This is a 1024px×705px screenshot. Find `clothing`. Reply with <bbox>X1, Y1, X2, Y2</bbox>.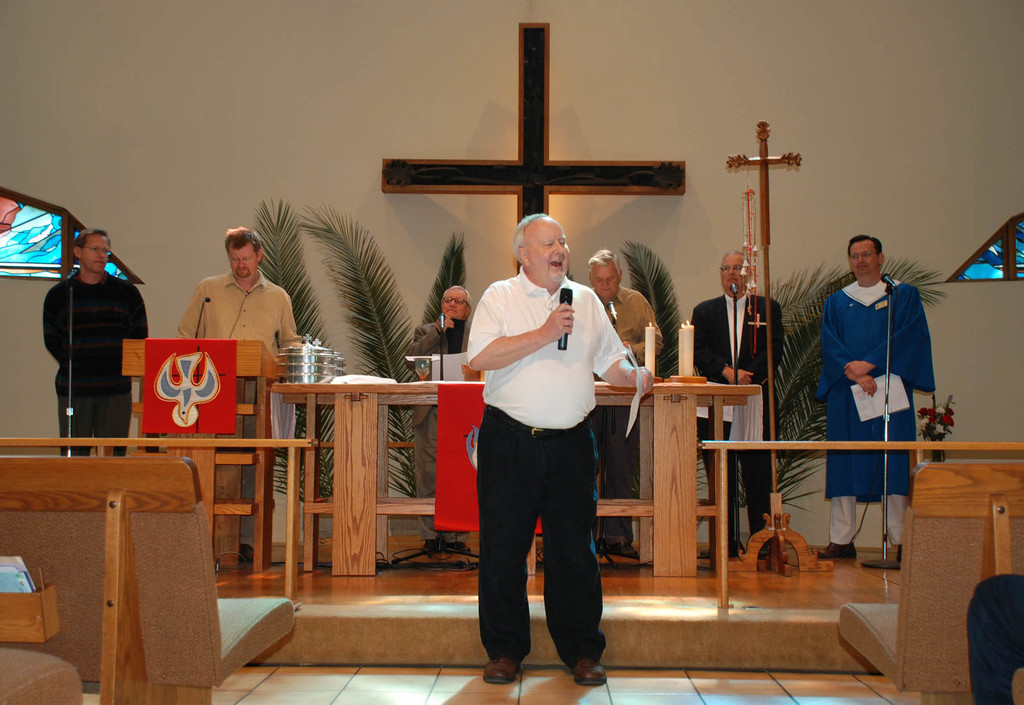
<bbox>588, 280, 666, 541</bbox>.
